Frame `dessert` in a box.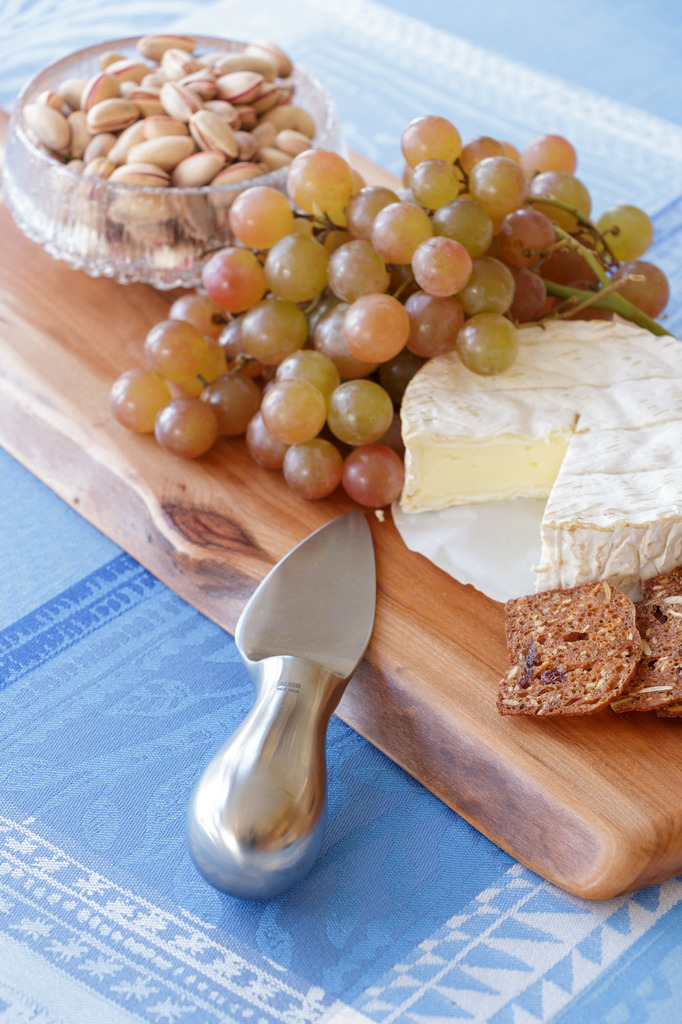
{"left": 516, "top": 598, "right": 650, "bottom": 712}.
